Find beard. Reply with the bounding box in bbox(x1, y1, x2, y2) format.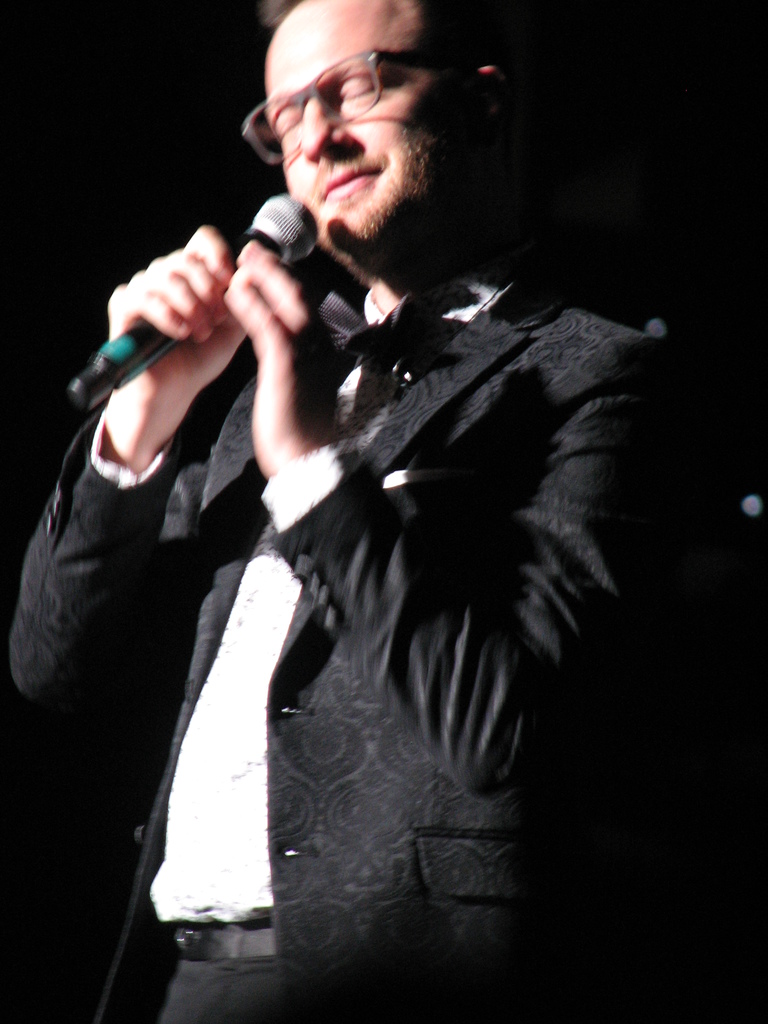
bbox(308, 127, 477, 282).
